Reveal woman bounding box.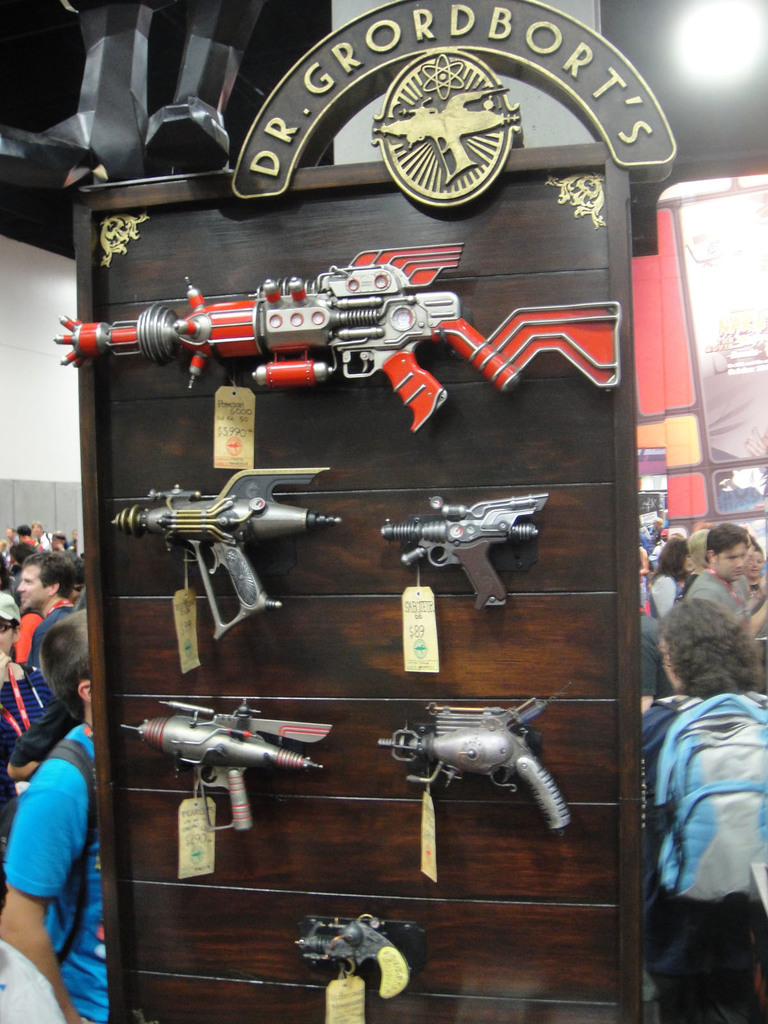
Revealed: Rect(638, 596, 767, 1020).
